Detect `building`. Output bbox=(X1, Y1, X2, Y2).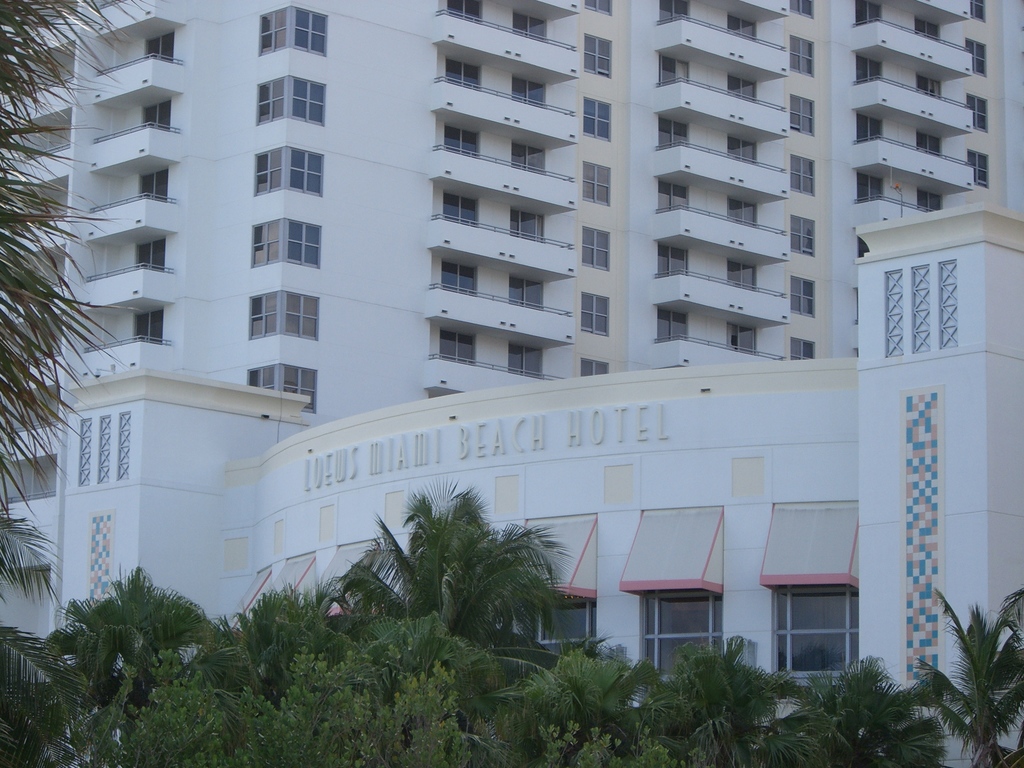
bbox=(0, 0, 1023, 767).
